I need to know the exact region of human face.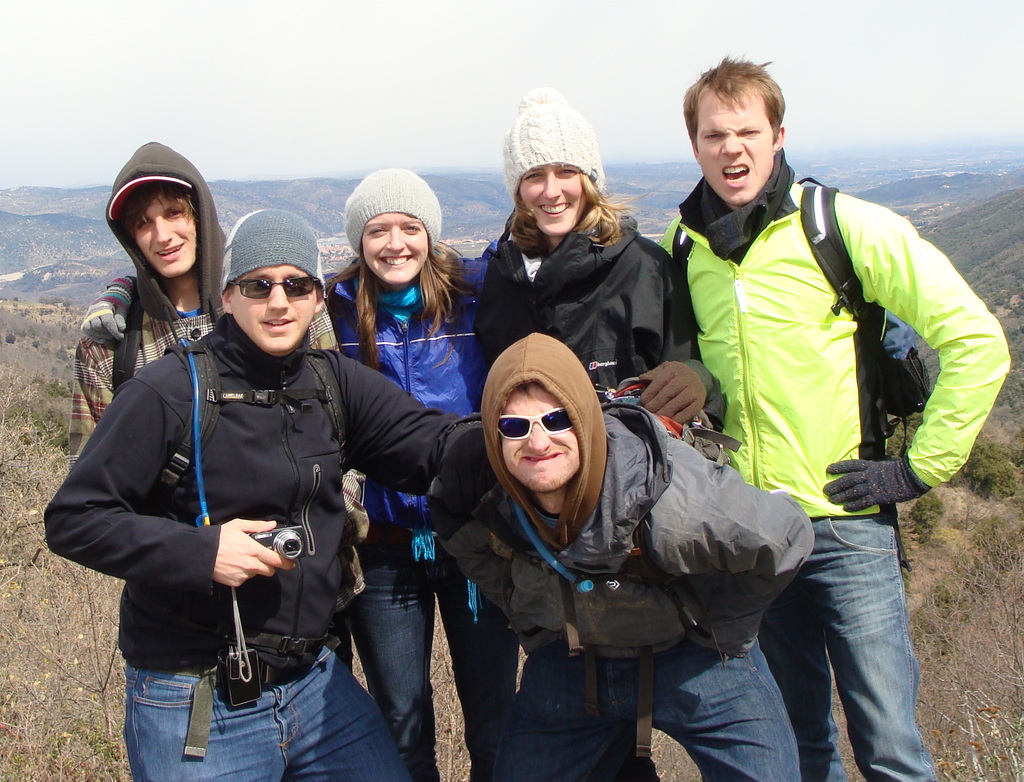
Region: (518,166,585,233).
